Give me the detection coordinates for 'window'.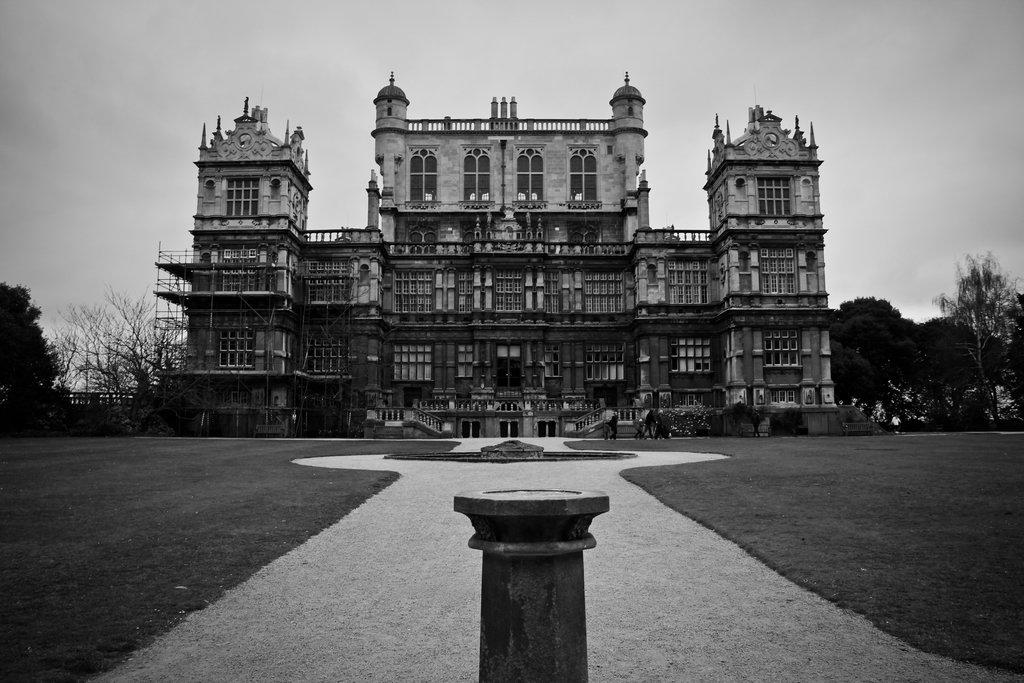
(490,269,523,315).
